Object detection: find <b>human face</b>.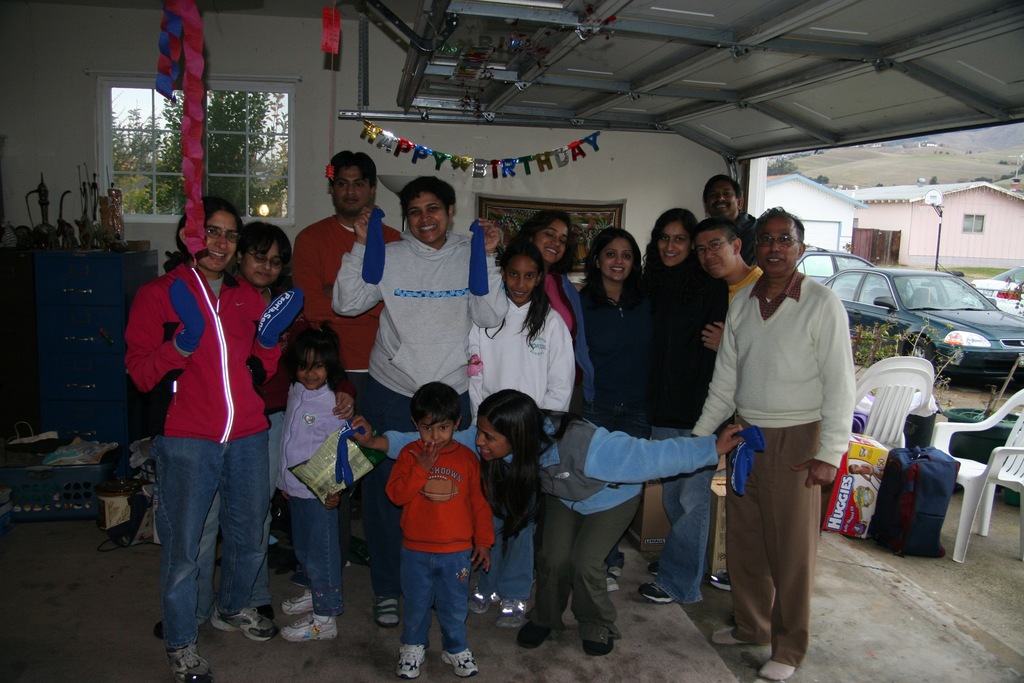
(left=295, top=352, right=328, bottom=394).
